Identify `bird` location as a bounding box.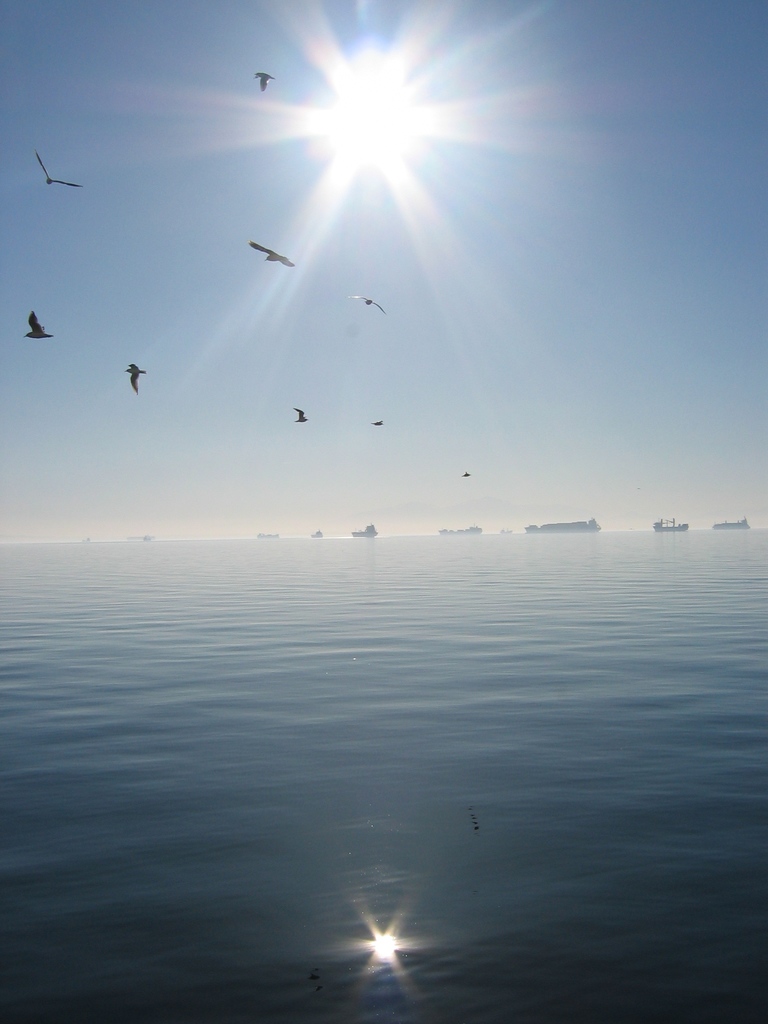
296/404/305/422.
